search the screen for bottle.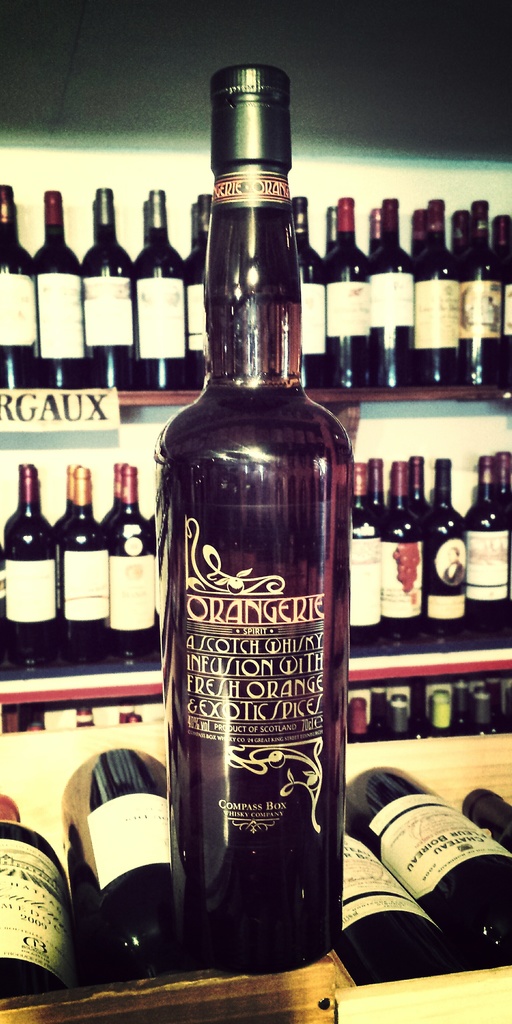
Found at (x1=349, y1=465, x2=384, y2=645).
